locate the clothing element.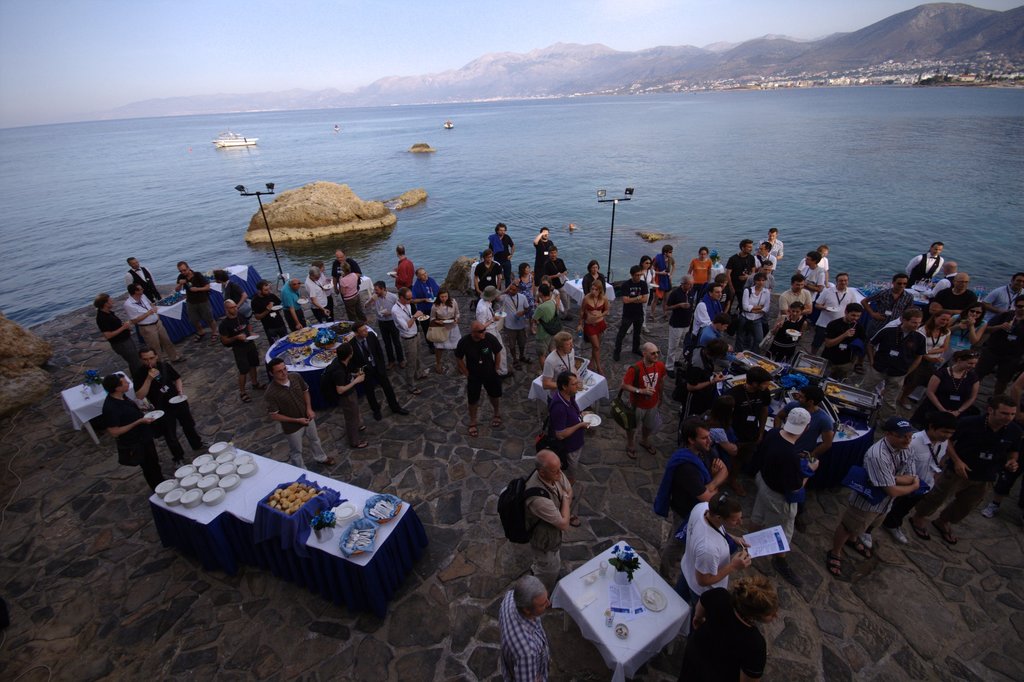
Element bbox: [927, 376, 977, 417].
